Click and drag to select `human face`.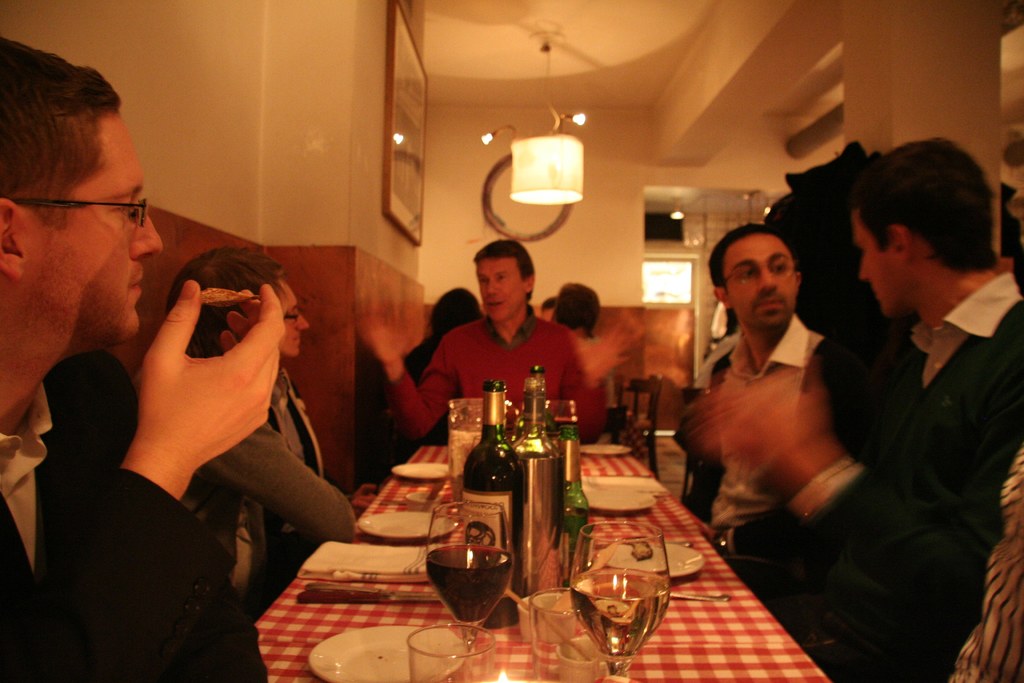
Selection: 852 211 908 319.
